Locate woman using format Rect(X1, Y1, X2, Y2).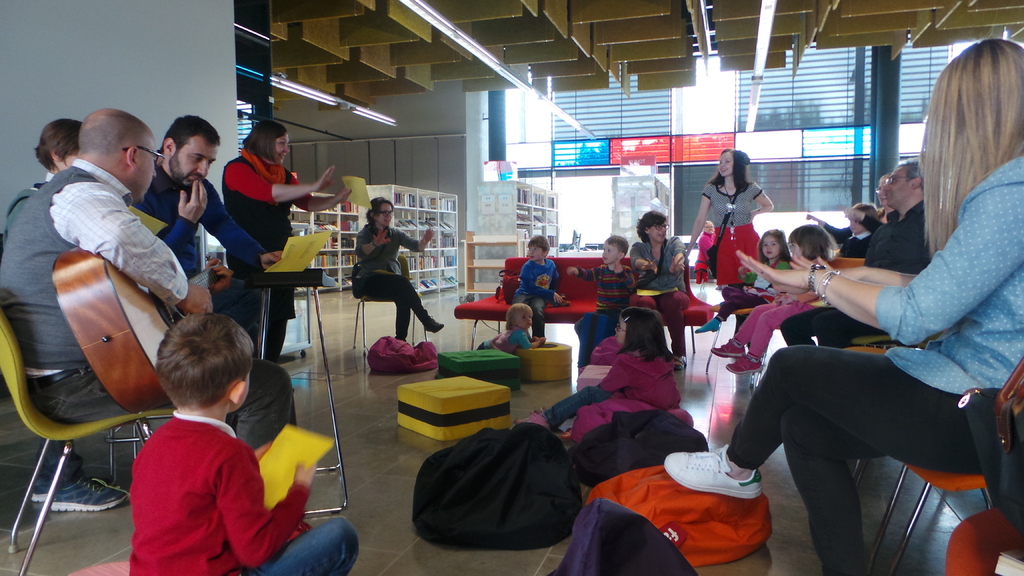
Rect(338, 198, 428, 358).
